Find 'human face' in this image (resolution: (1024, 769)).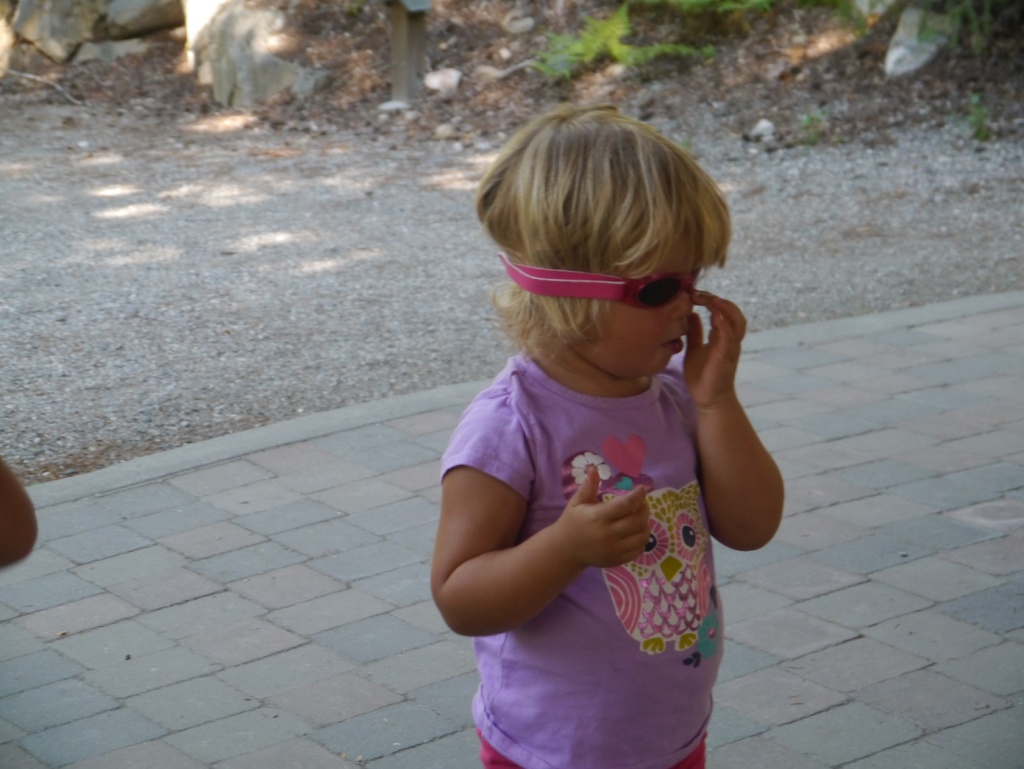
(575, 232, 703, 374).
